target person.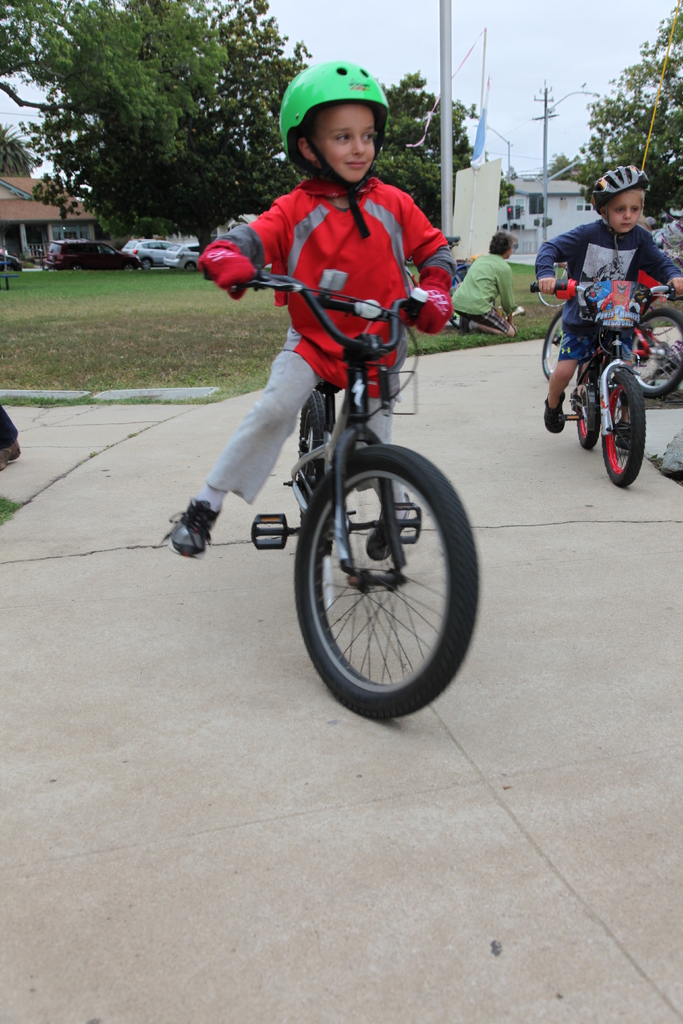
Target region: {"x1": 454, "y1": 225, "x2": 518, "y2": 335}.
